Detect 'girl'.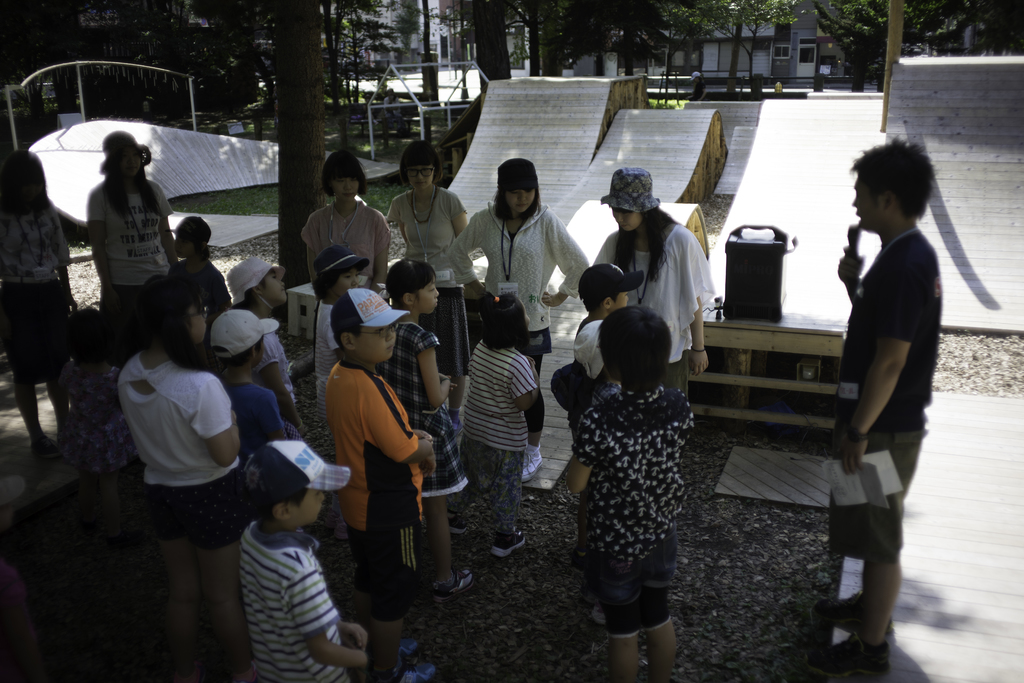
Detected at (left=116, top=273, right=256, bottom=682).
